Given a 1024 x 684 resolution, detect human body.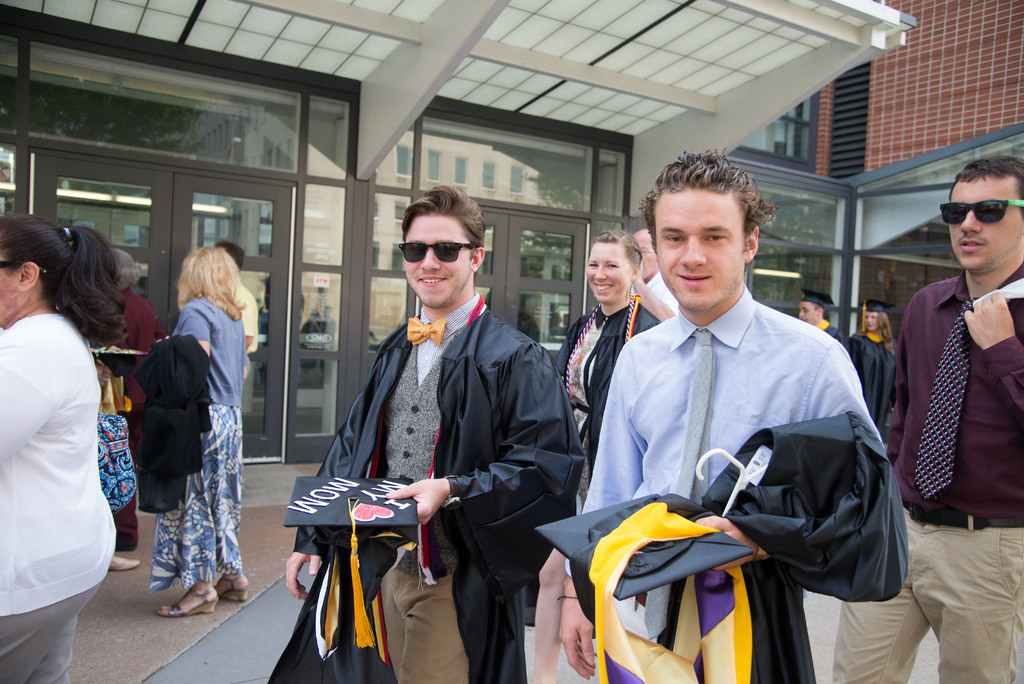
[273, 181, 588, 683].
